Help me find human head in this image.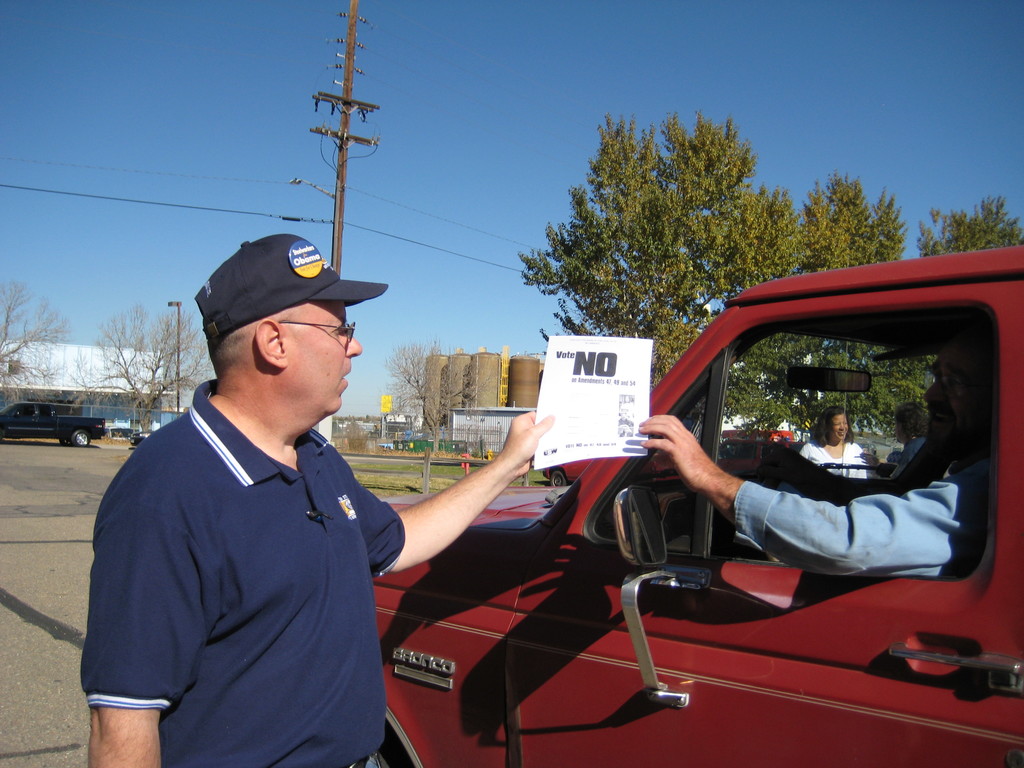
Found it: bbox(195, 233, 389, 416).
